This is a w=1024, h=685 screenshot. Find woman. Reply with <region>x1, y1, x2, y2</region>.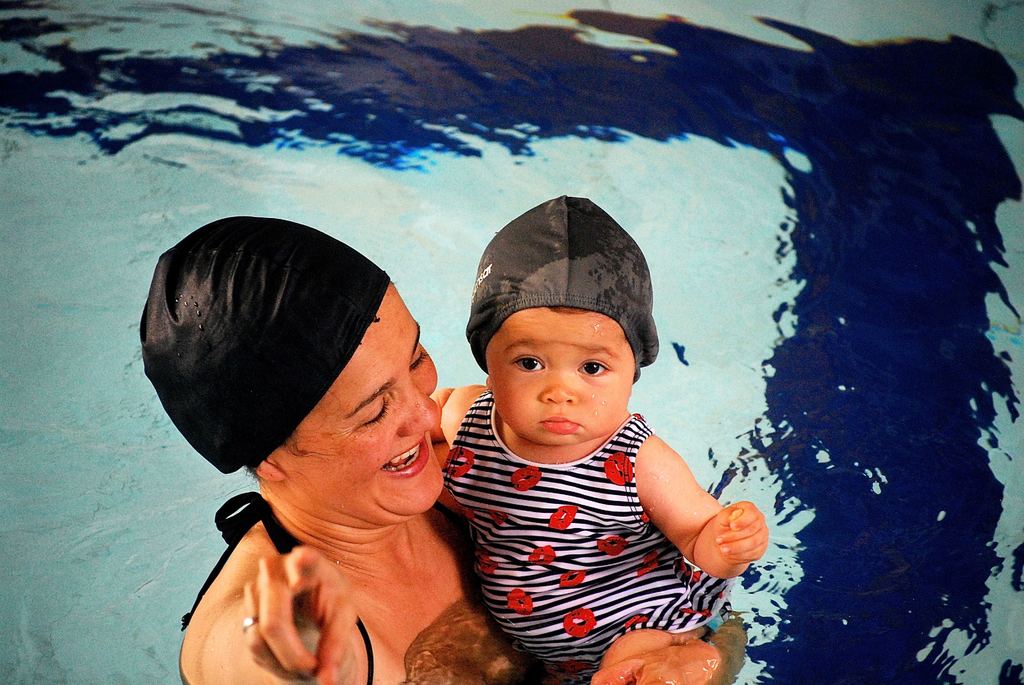
<region>124, 206, 536, 684</region>.
